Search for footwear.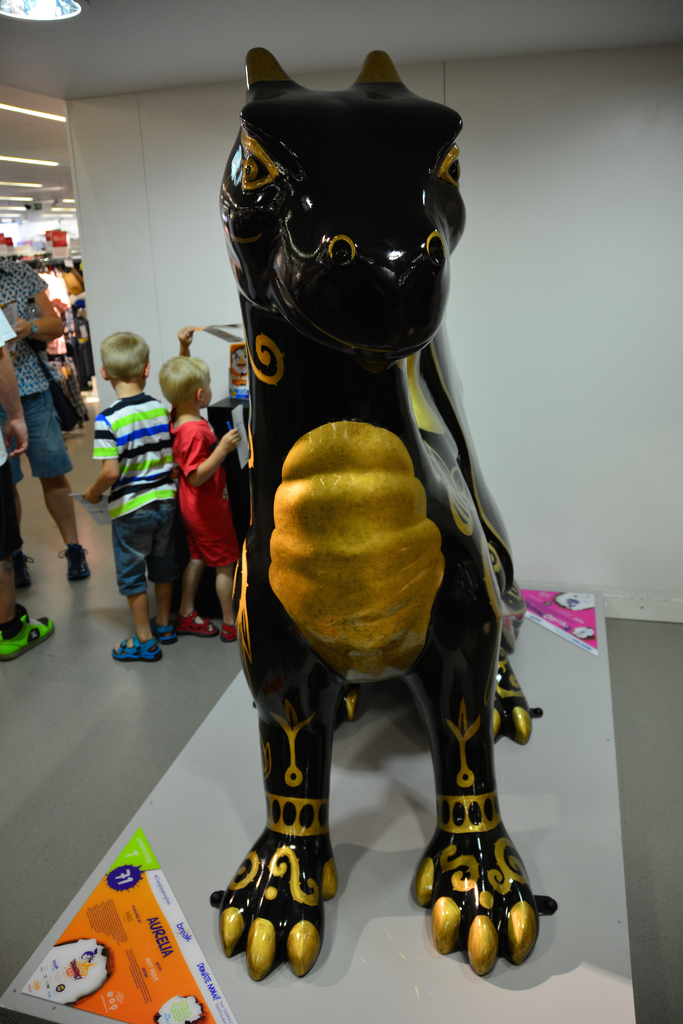
Found at x1=217, y1=618, x2=238, y2=646.
